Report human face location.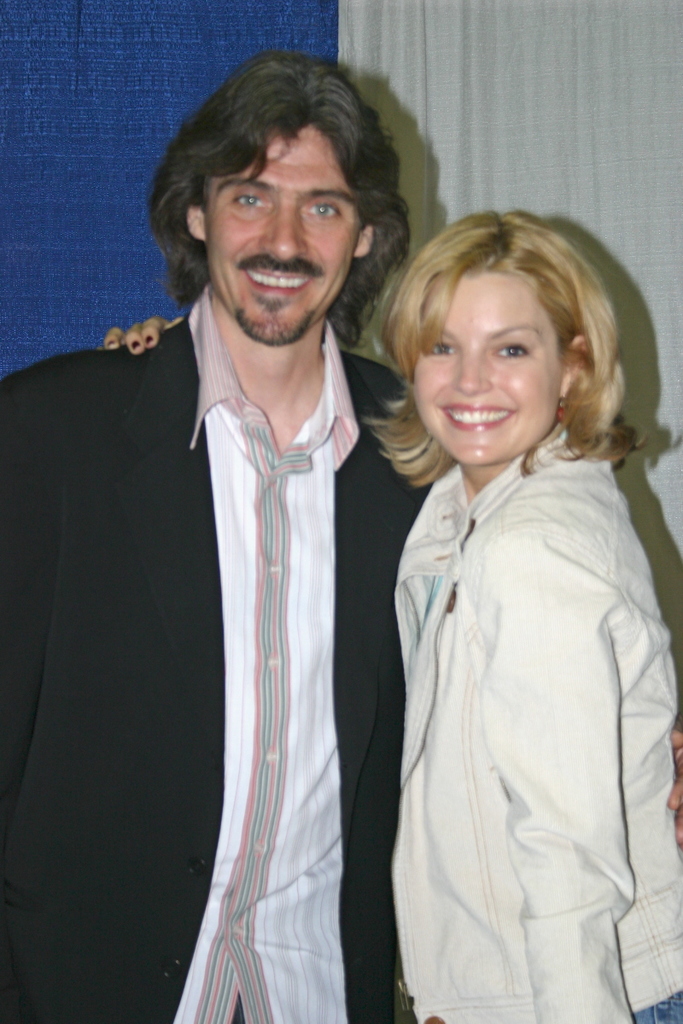
Report: 408, 258, 569, 469.
